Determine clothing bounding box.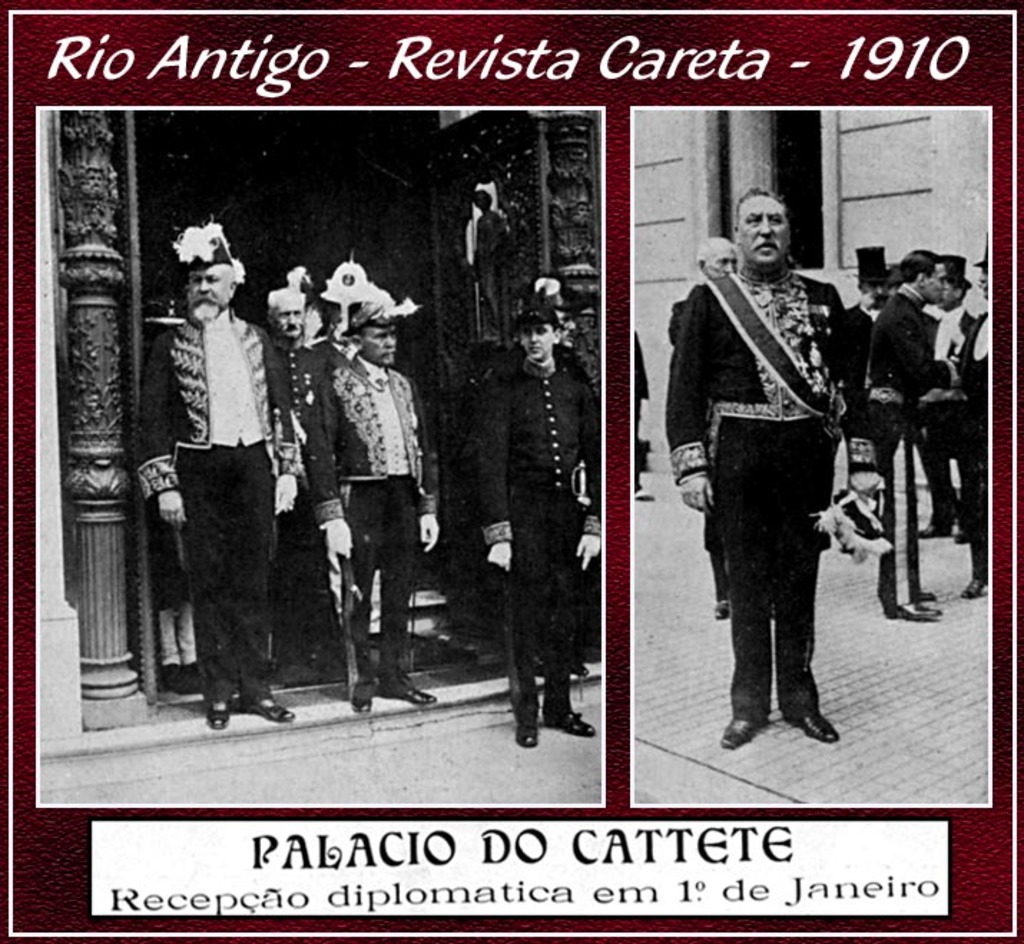
Determined: box(947, 309, 1000, 572).
